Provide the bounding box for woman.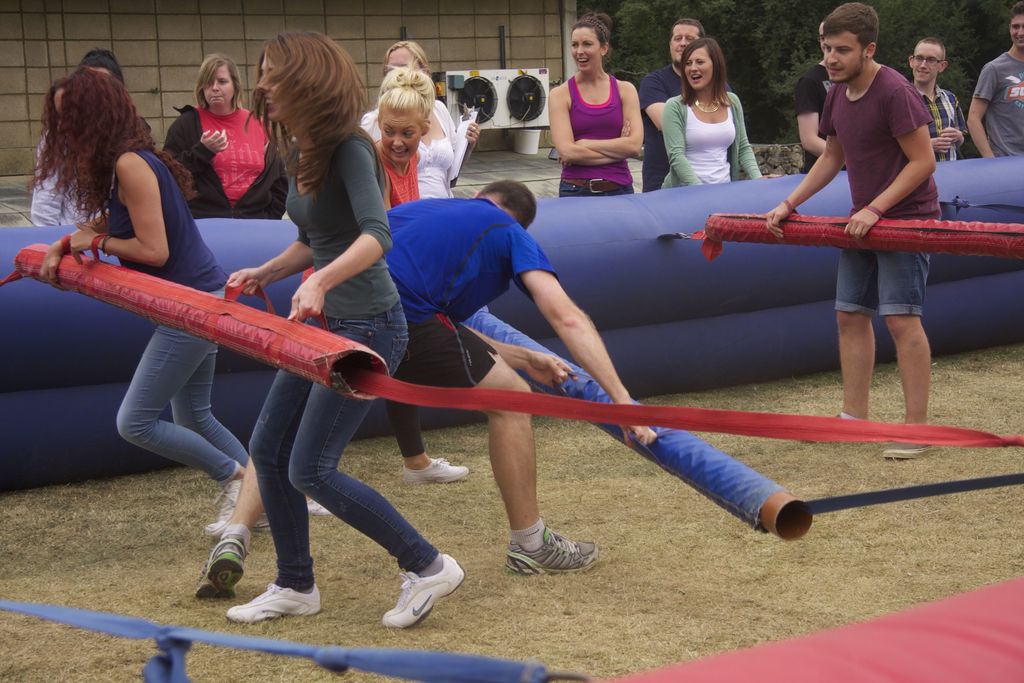
detection(300, 60, 470, 481).
